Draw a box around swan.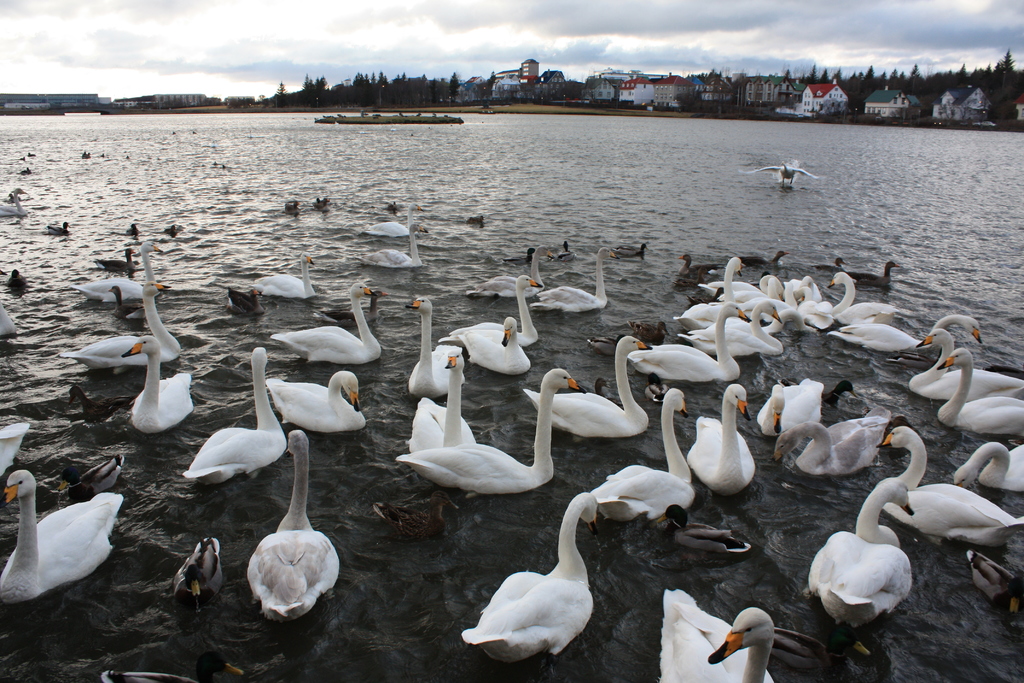
l=125, t=337, r=196, b=431.
